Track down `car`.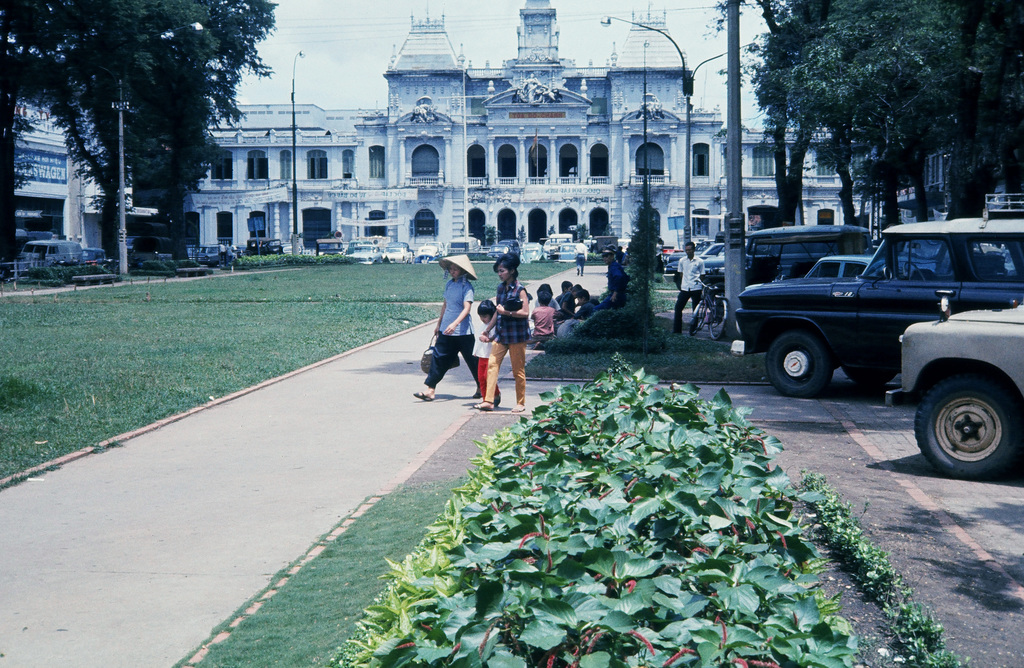
Tracked to x1=447 y1=237 x2=483 y2=254.
